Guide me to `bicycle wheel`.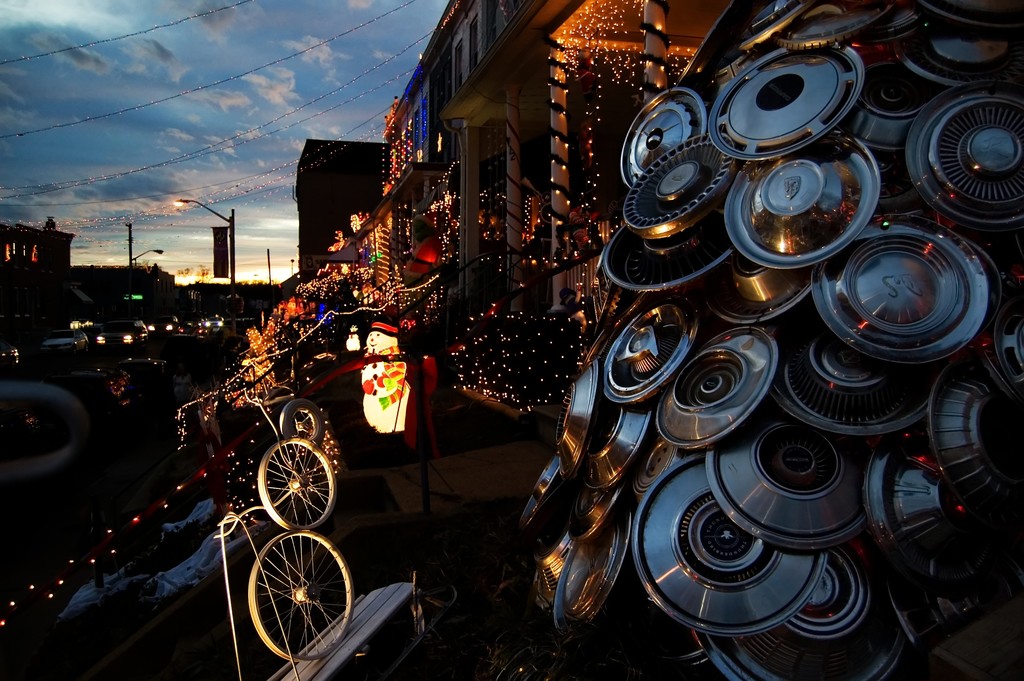
Guidance: rect(260, 438, 333, 535).
